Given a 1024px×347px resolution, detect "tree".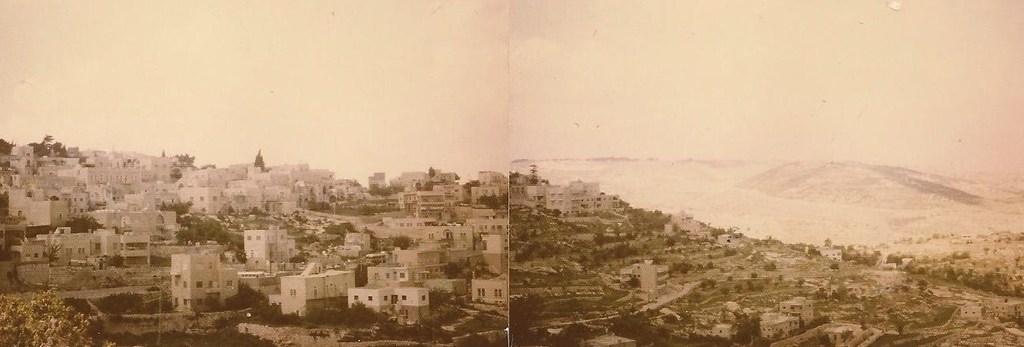
253 150 261 167.
